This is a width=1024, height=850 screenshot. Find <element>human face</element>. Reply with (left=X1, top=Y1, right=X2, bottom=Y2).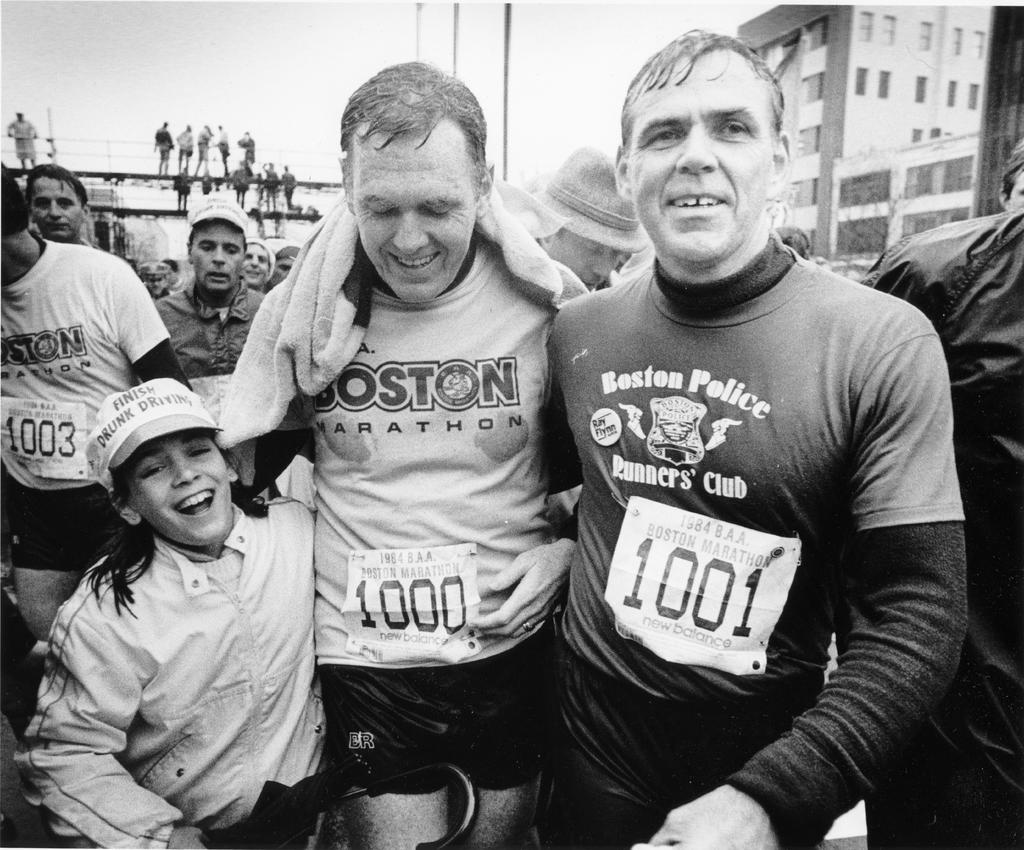
(left=273, top=254, right=295, bottom=280).
